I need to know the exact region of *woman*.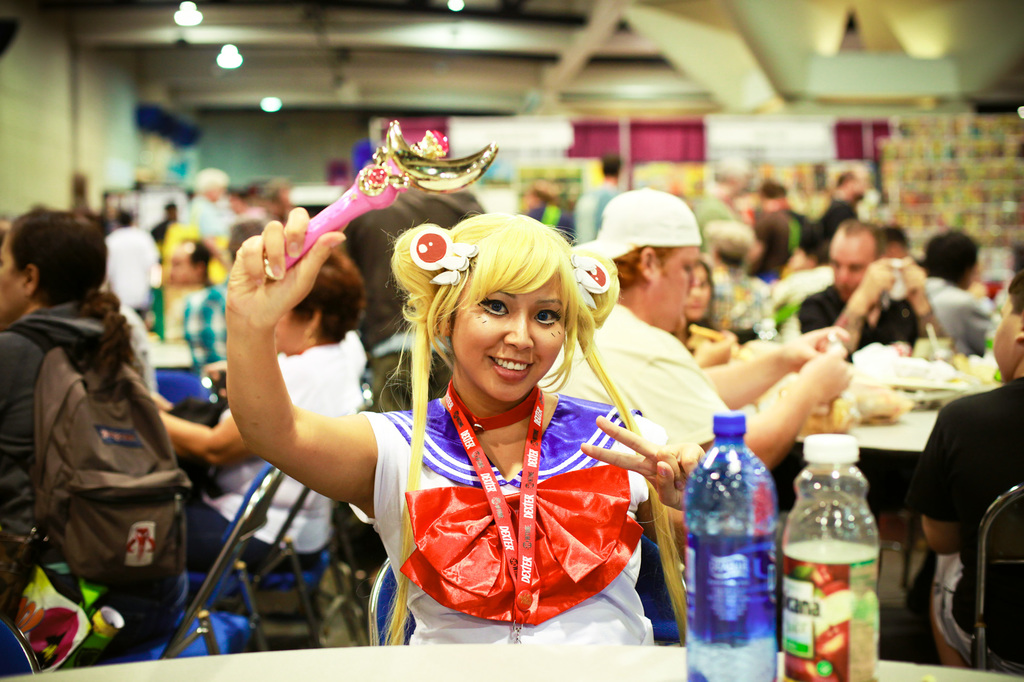
Region: {"x1": 0, "y1": 210, "x2": 176, "y2": 678}.
